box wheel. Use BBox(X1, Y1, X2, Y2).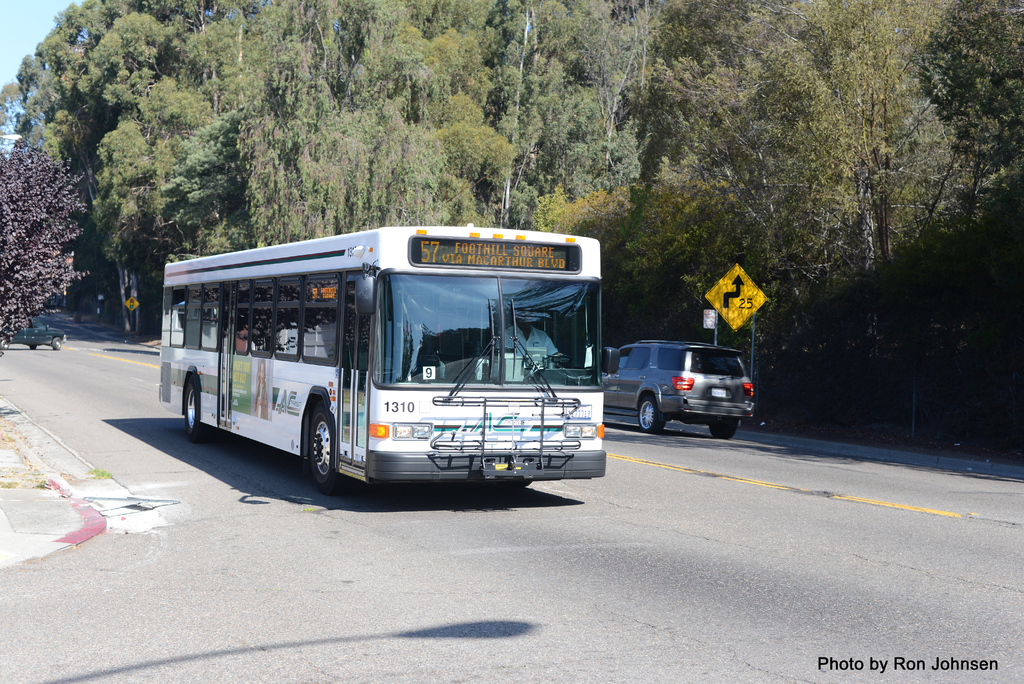
BBox(541, 354, 573, 367).
